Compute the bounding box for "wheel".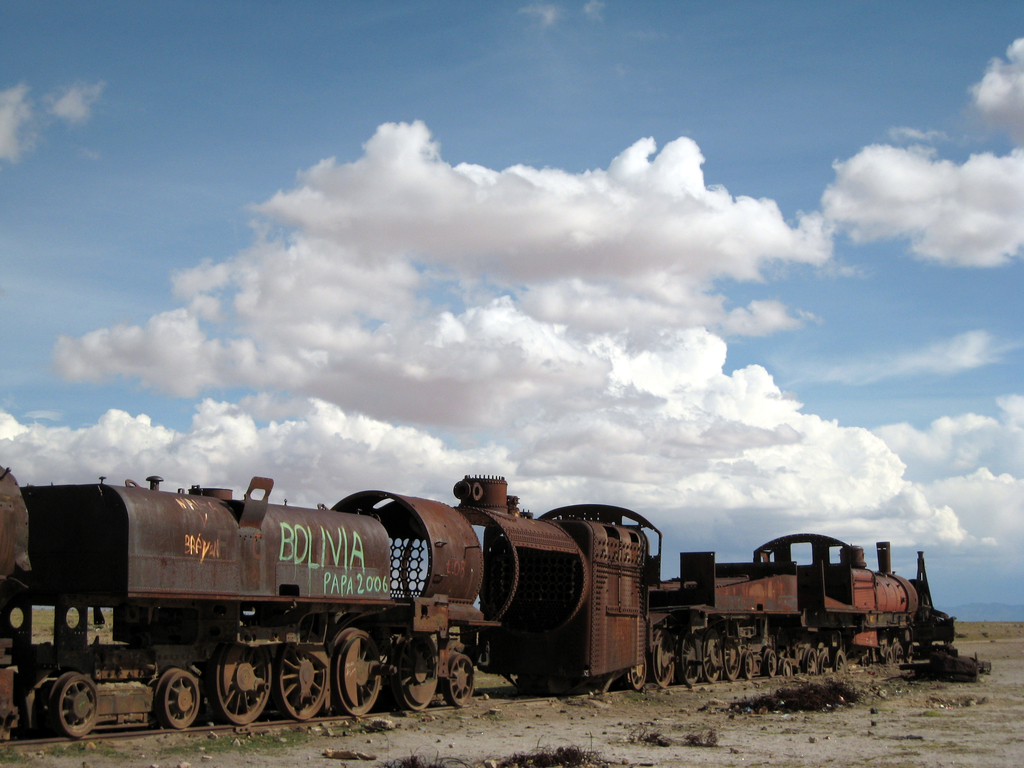
pyautogui.locateOnScreen(701, 628, 719, 682).
